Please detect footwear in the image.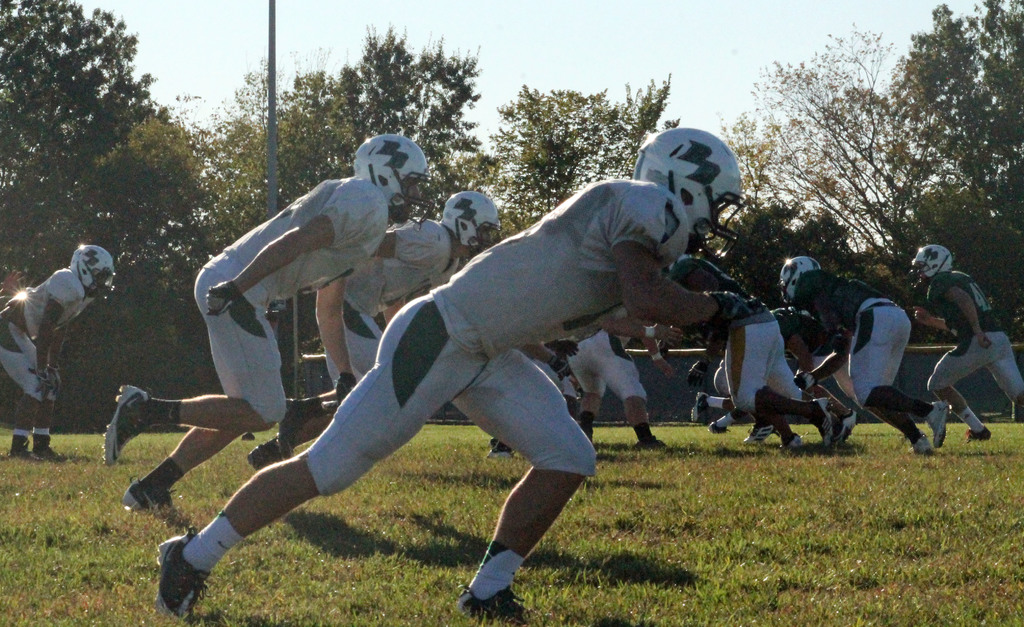
<bbox>924, 398, 948, 448</bbox>.
